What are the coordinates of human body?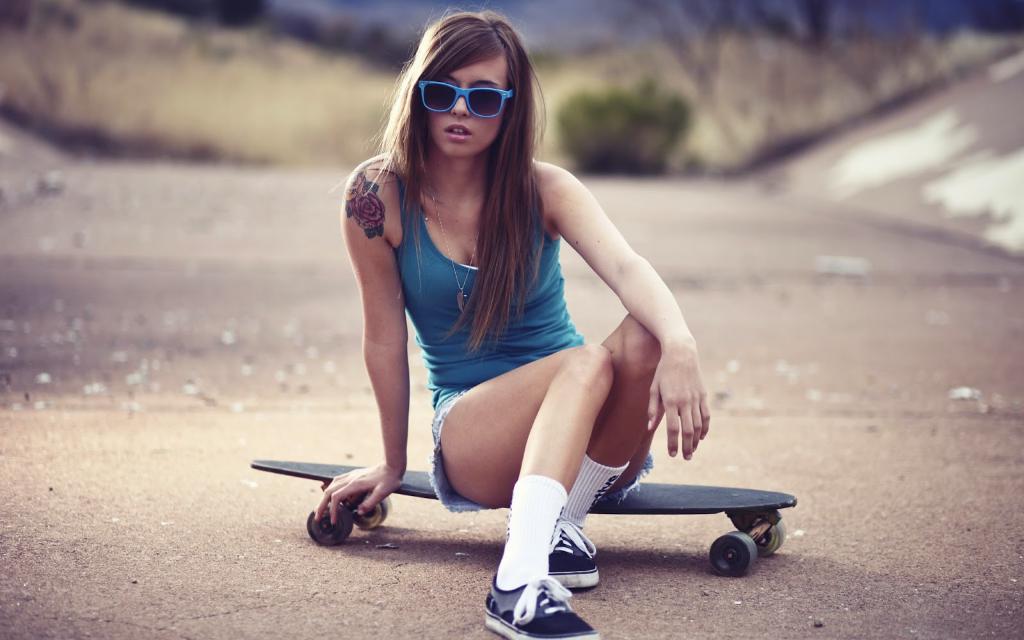
x1=284 y1=69 x2=753 y2=575.
